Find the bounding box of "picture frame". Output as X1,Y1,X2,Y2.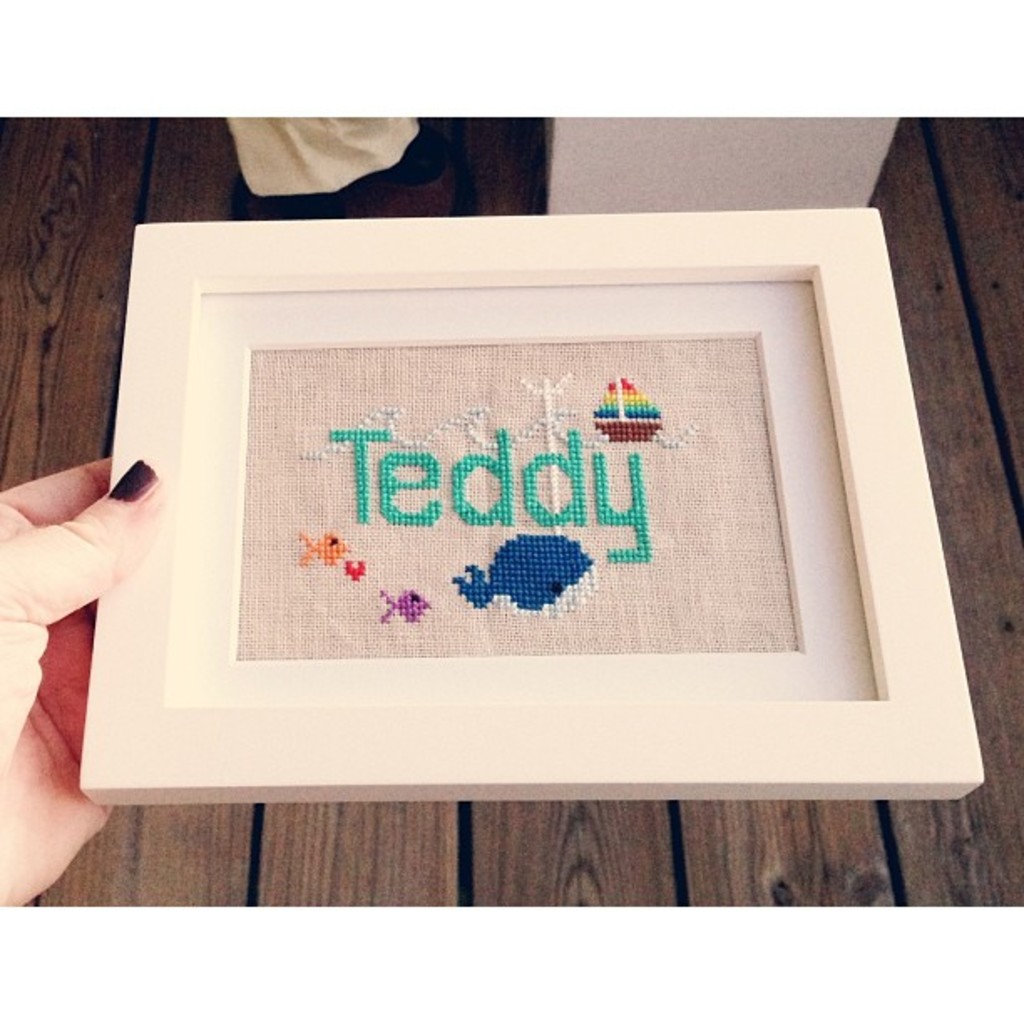
77,204,939,875.
